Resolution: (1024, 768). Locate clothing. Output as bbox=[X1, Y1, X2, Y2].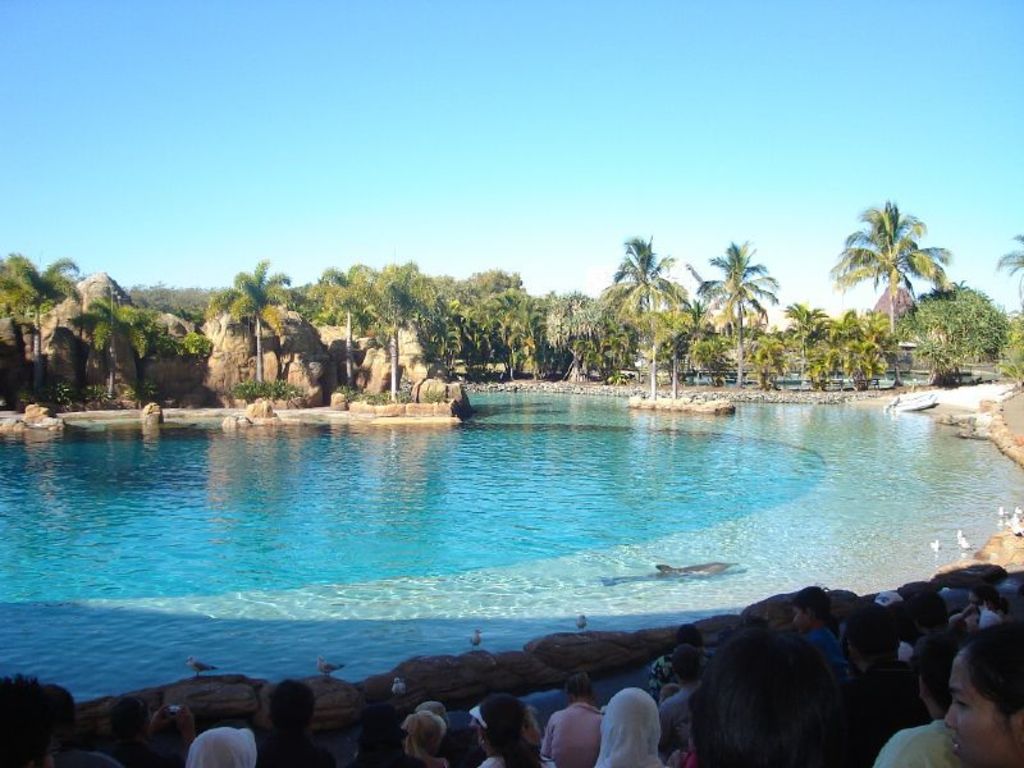
bbox=[873, 714, 963, 765].
